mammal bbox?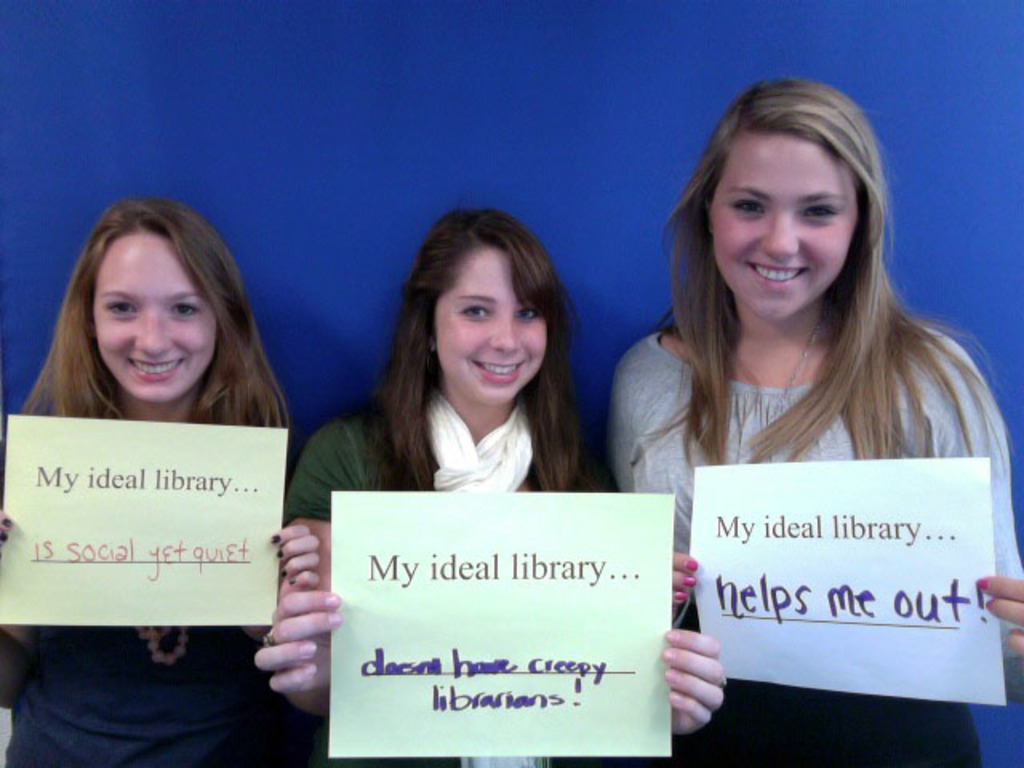
[552, 94, 1014, 686]
